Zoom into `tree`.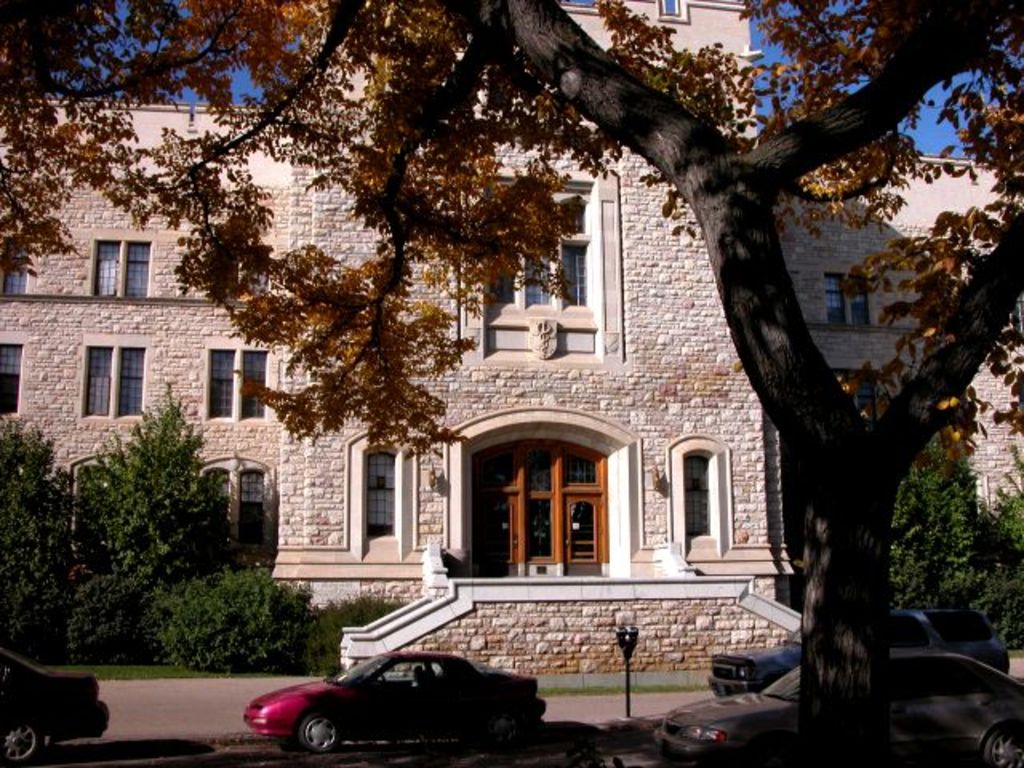
Zoom target: <bbox>0, 418, 74, 638</bbox>.
